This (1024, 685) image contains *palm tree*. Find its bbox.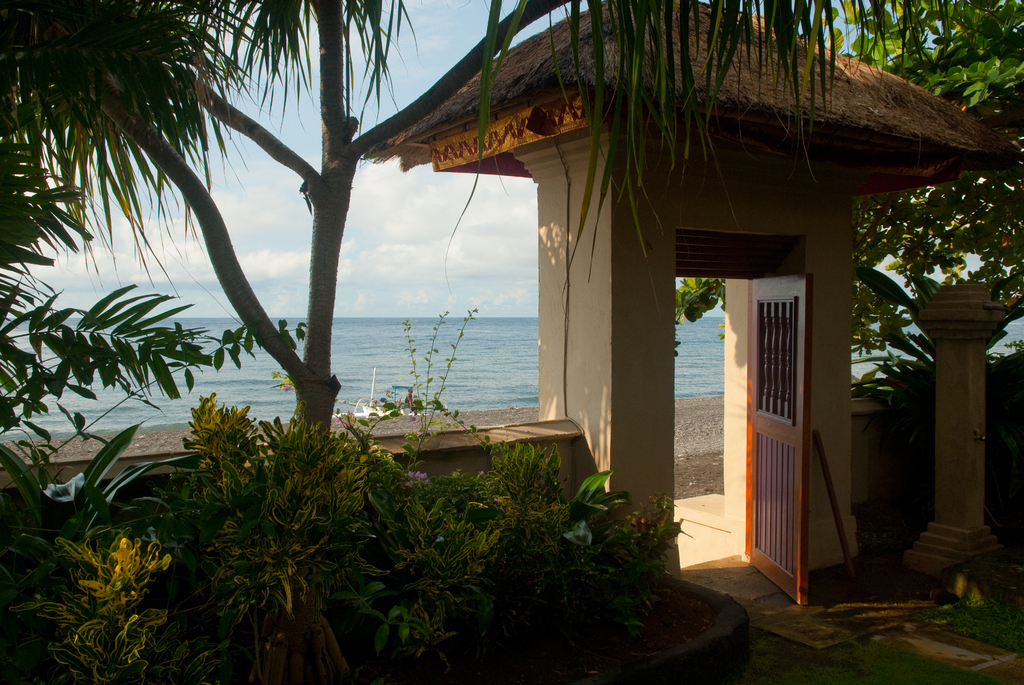
region(182, 420, 351, 684).
